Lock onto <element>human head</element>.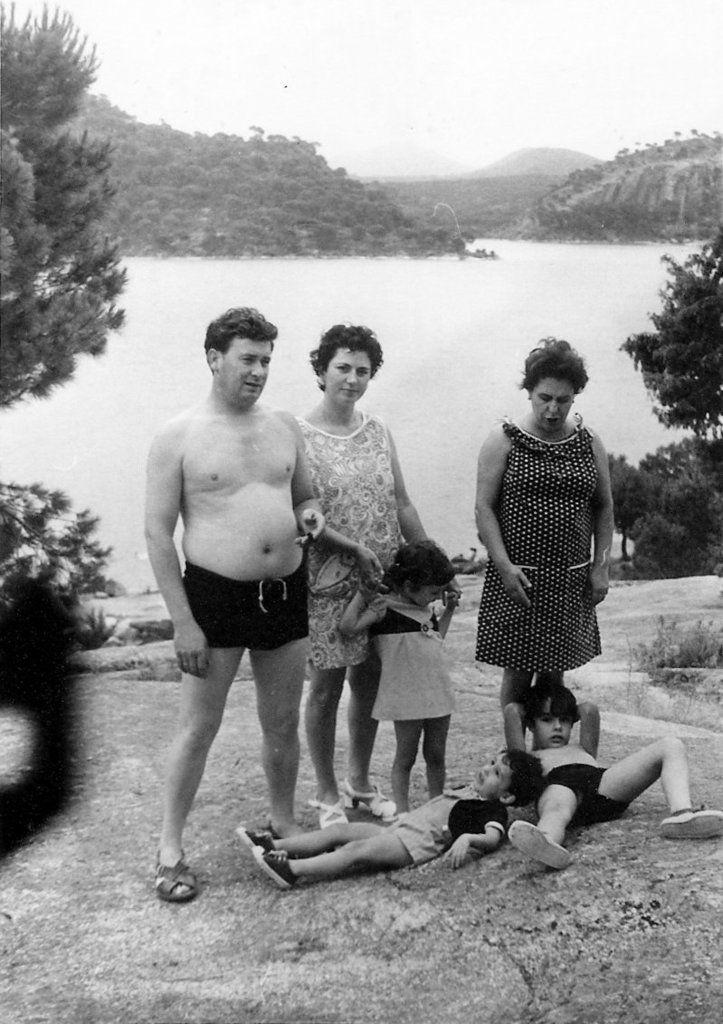
Locked: bbox=[518, 339, 600, 428].
